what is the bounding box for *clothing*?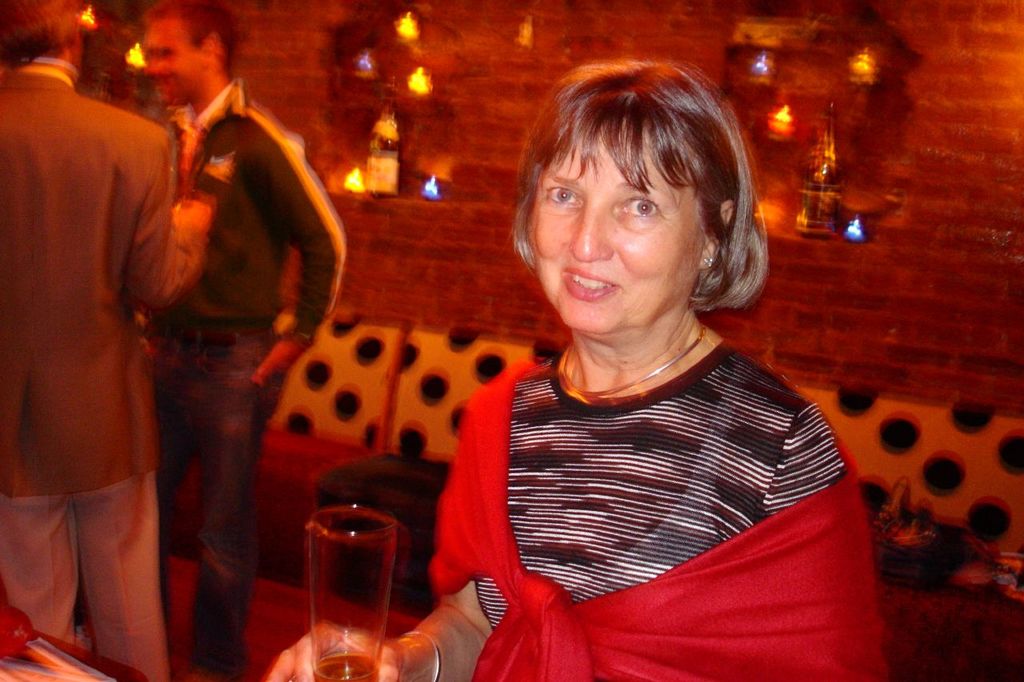
l=143, t=79, r=347, b=681.
